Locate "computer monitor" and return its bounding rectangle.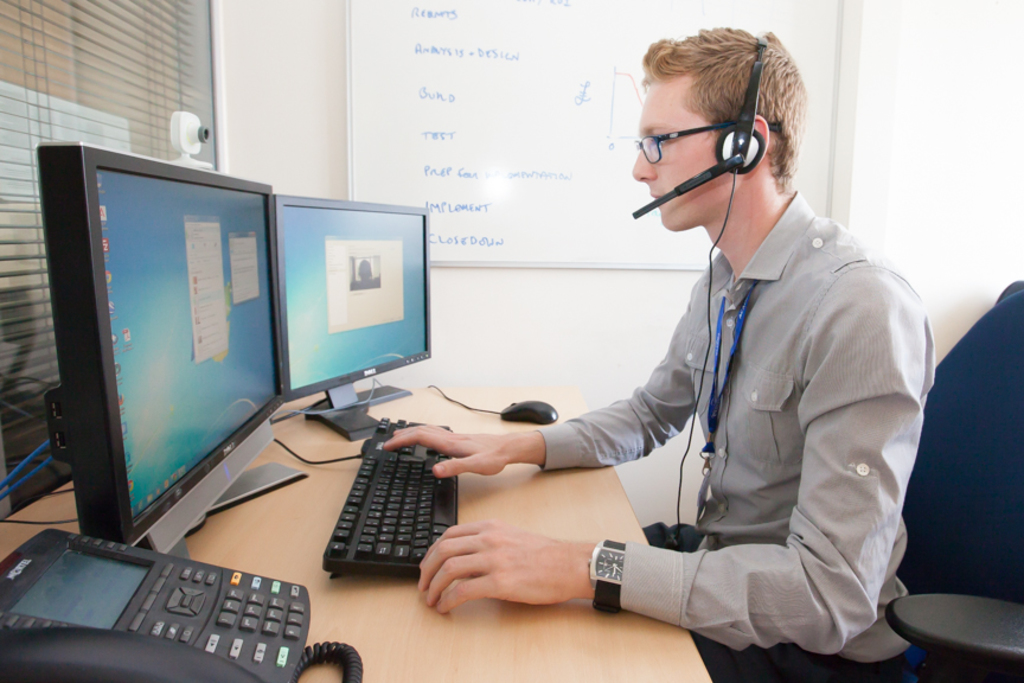
268 194 437 402.
